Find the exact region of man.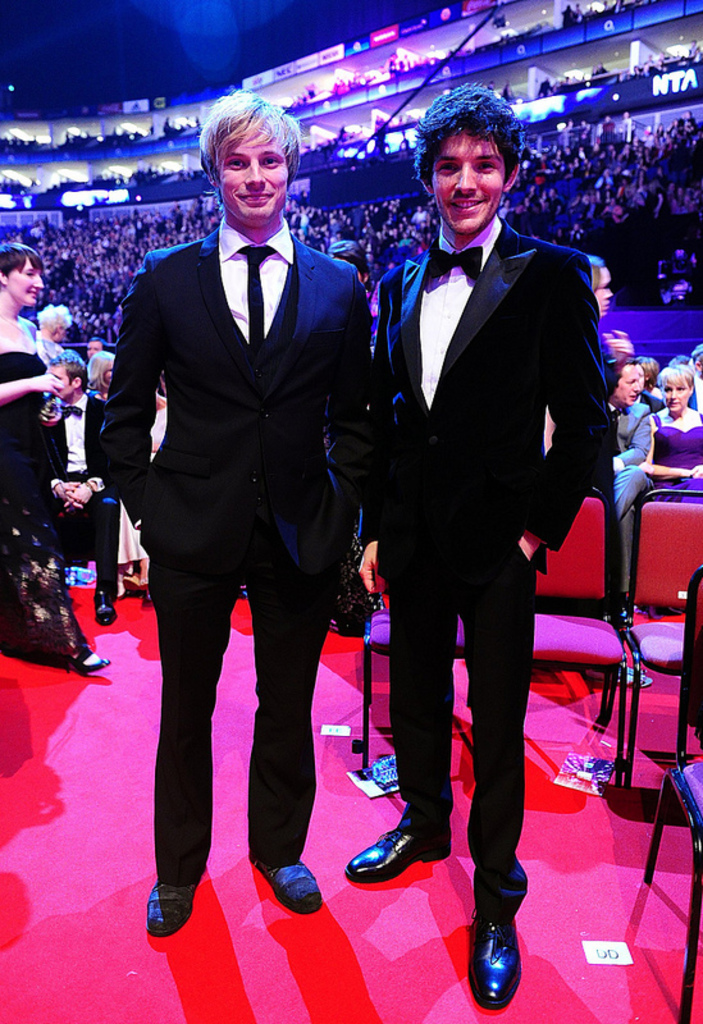
Exact region: 337/79/622/1012.
